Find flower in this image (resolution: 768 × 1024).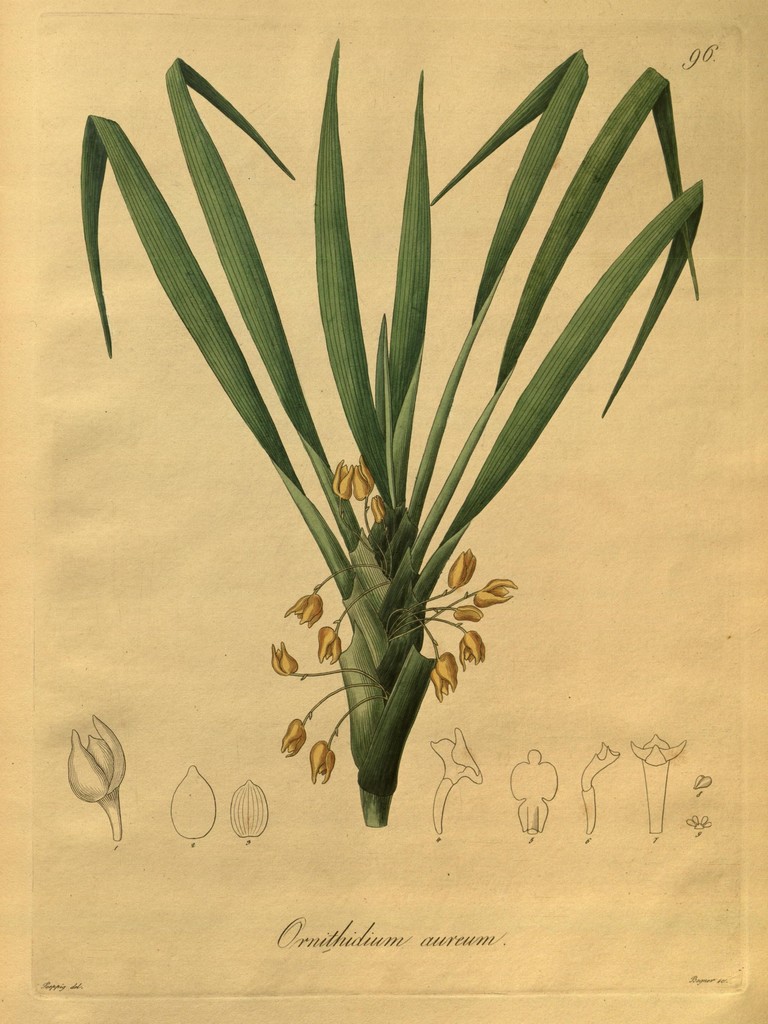
(450, 600, 485, 623).
